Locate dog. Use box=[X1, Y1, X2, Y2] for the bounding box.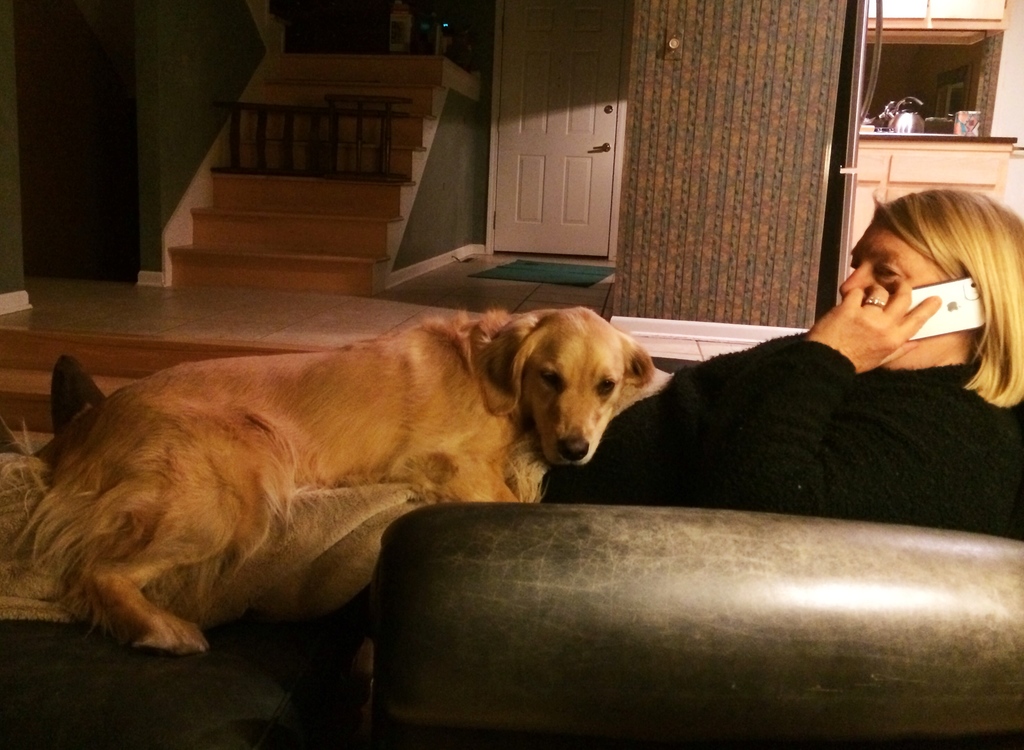
box=[0, 306, 658, 656].
